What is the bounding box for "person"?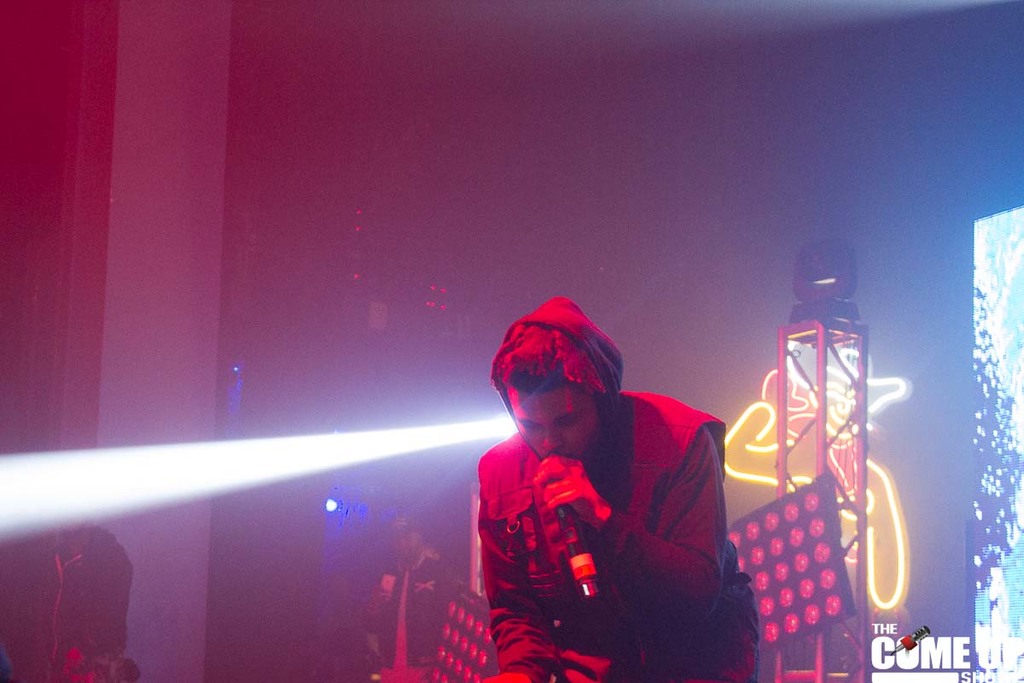
<region>477, 294, 760, 682</region>.
